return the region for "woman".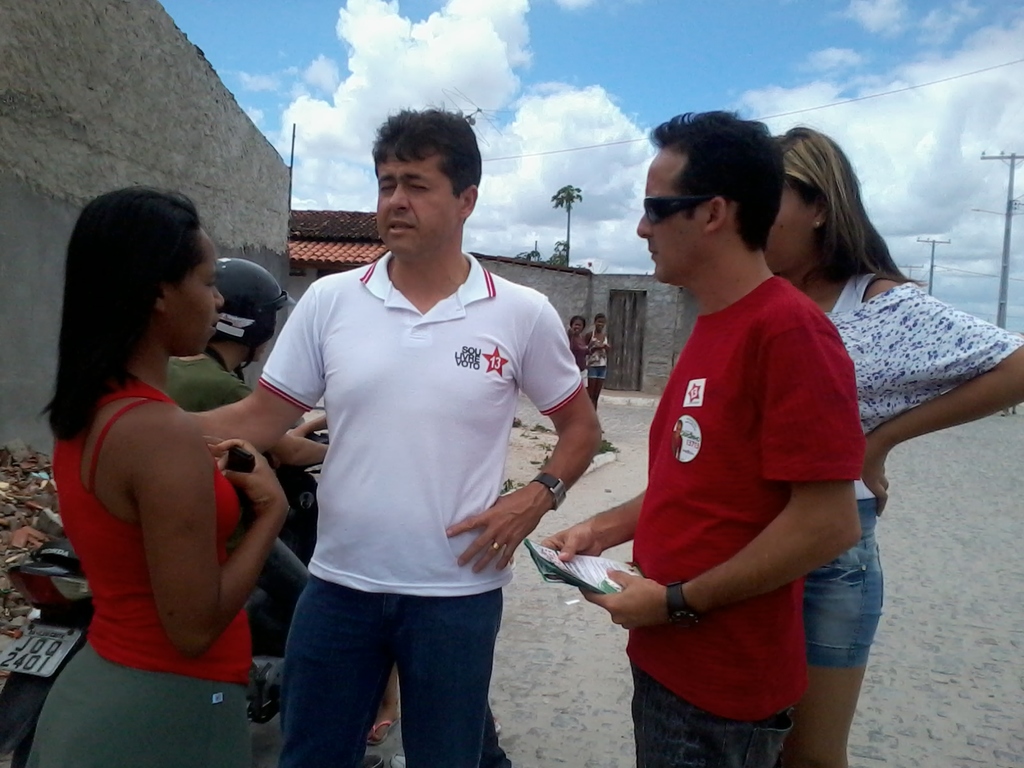
x1=567, y1=316, x2=586, y2=381.
